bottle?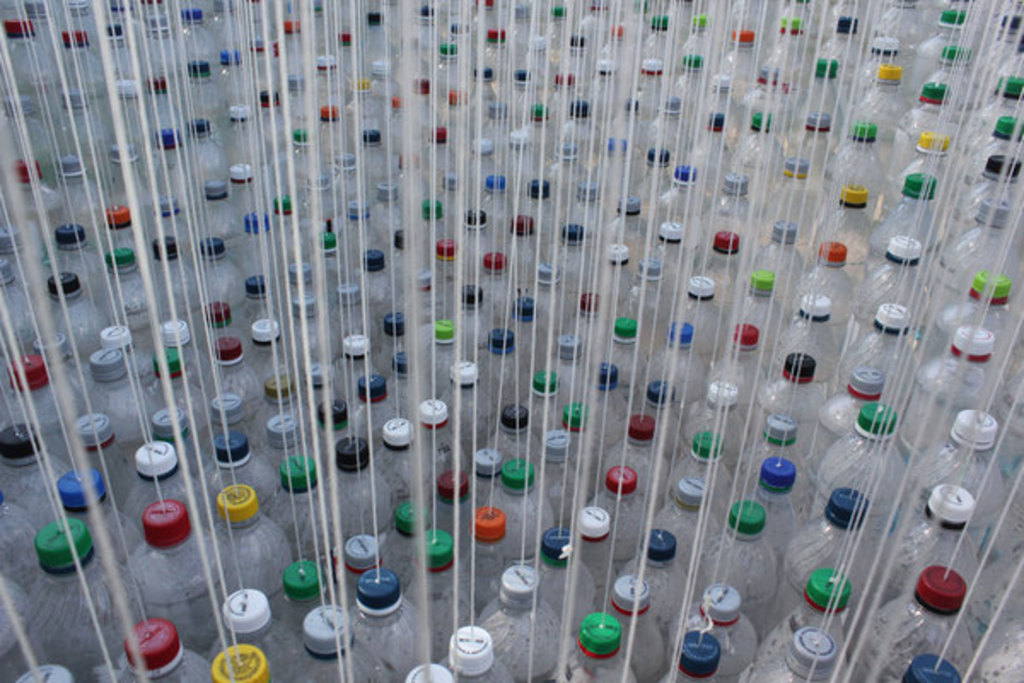
<bbox>336, 200, 382, 271</bbox>
